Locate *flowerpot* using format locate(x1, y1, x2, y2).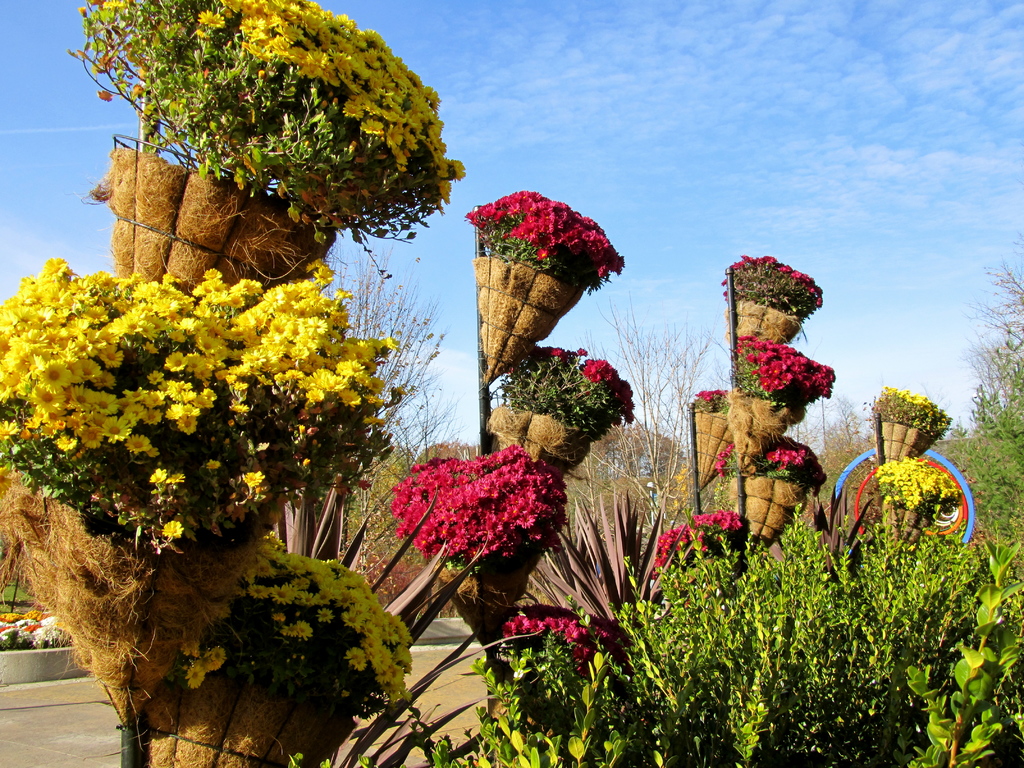
locate(695, 410, 751, 493).
